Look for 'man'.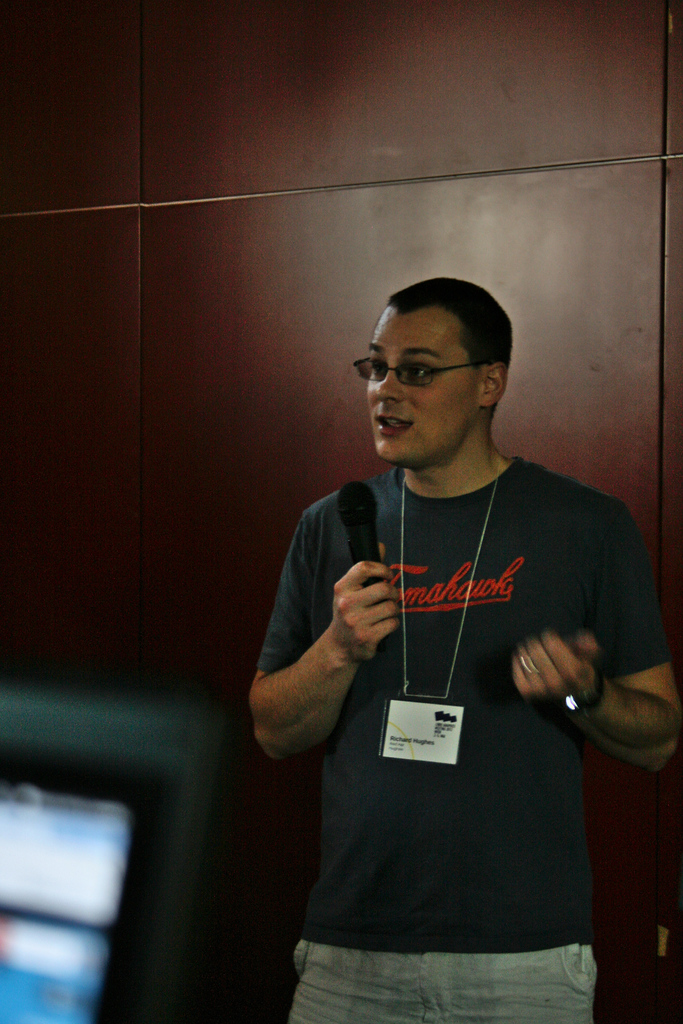
Found: [234,278,682,1023].
